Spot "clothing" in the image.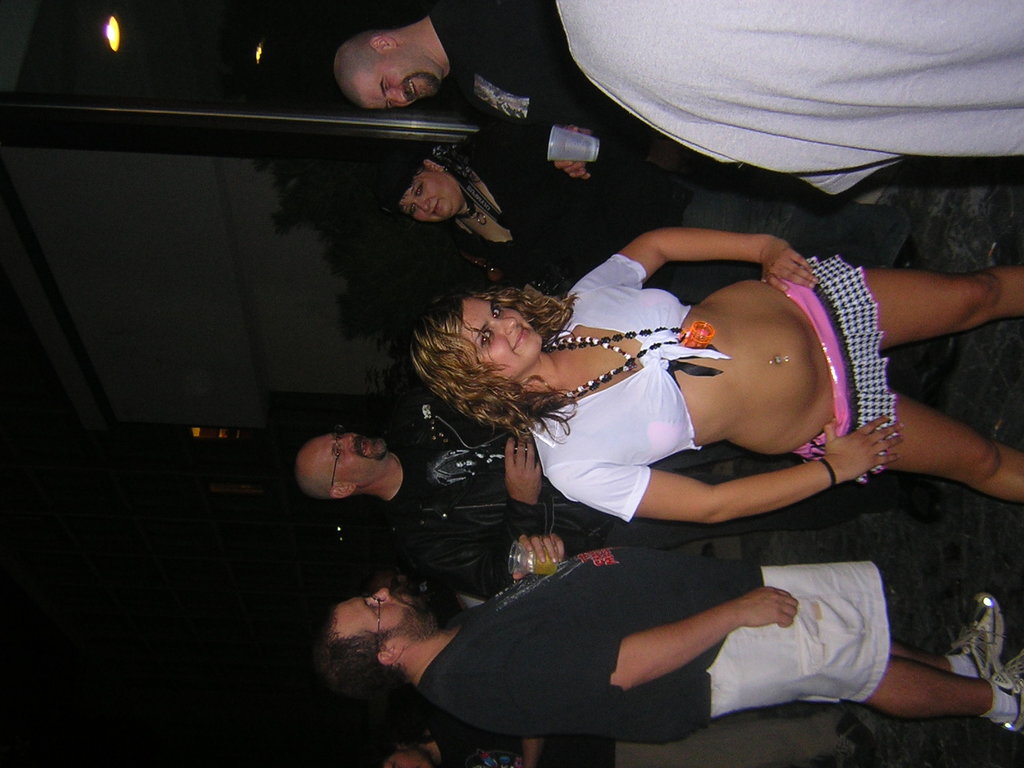
"clothing" found at region(429, 18, 817, 204).
